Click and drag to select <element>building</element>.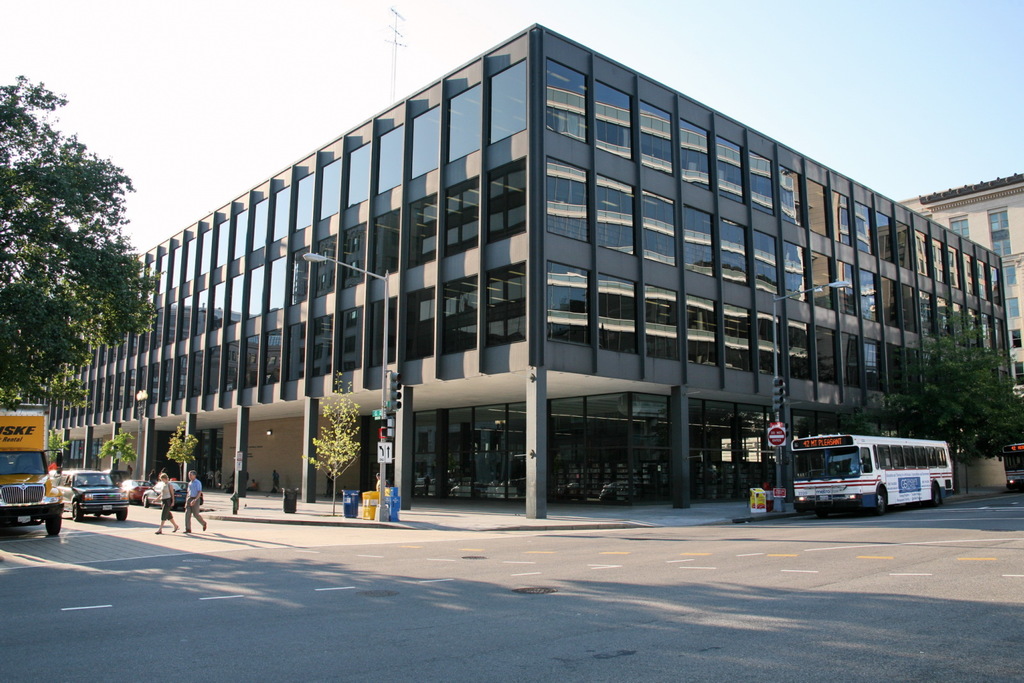
Selection: locate(53, 12, 984, 488).
